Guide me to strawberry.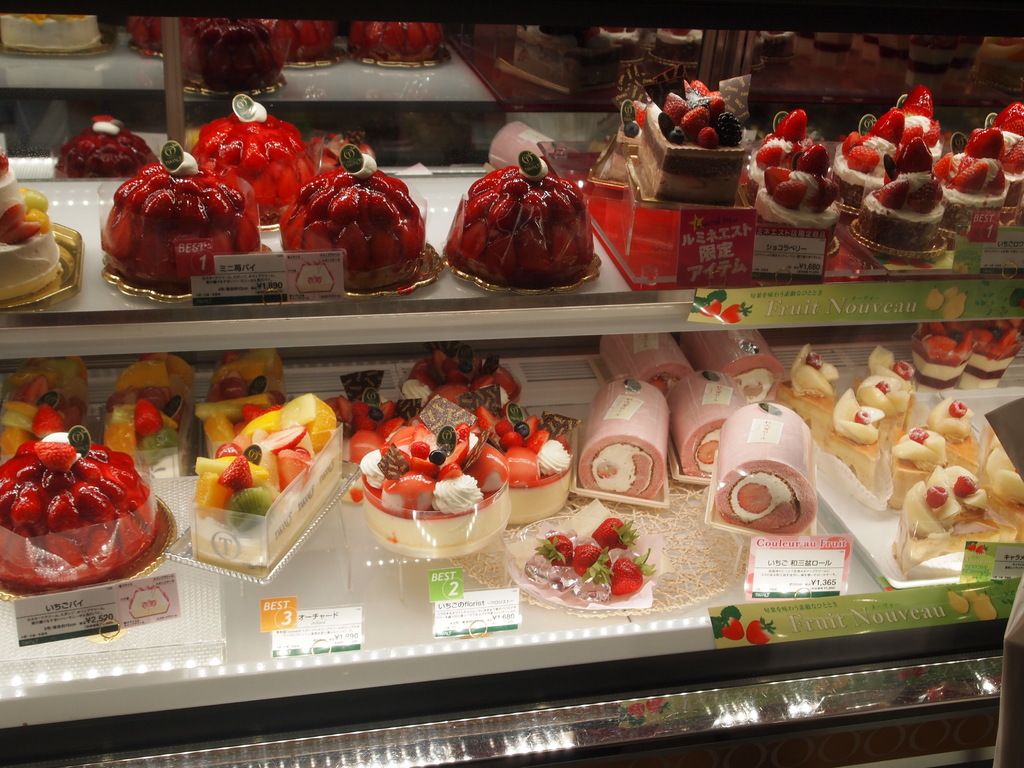
Guidance: box(795, 143, 831, 176).
